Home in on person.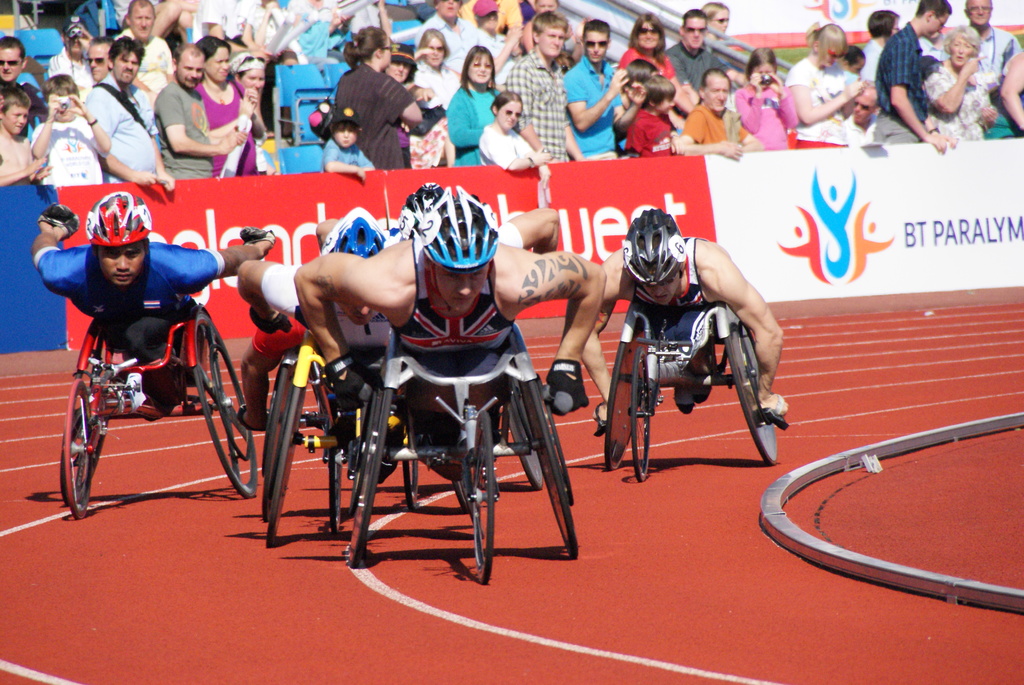
Homed in at (627,69,685,159).
